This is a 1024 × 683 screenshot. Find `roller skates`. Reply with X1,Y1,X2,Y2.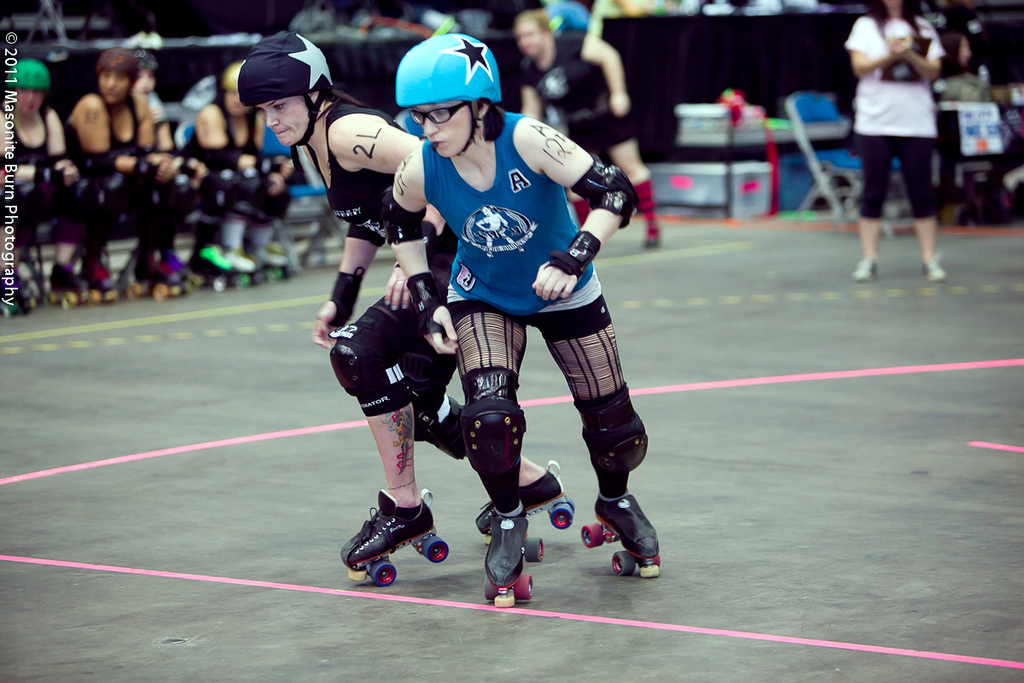
579,491,664,580.
